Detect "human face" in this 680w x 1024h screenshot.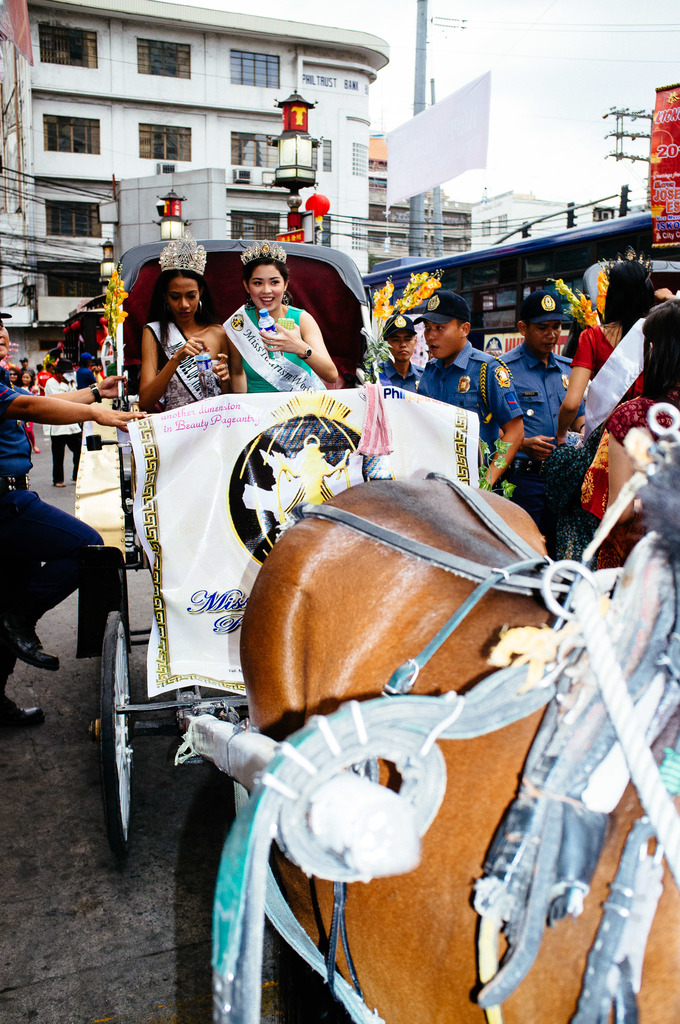
Detection: 525/317/567/357.
